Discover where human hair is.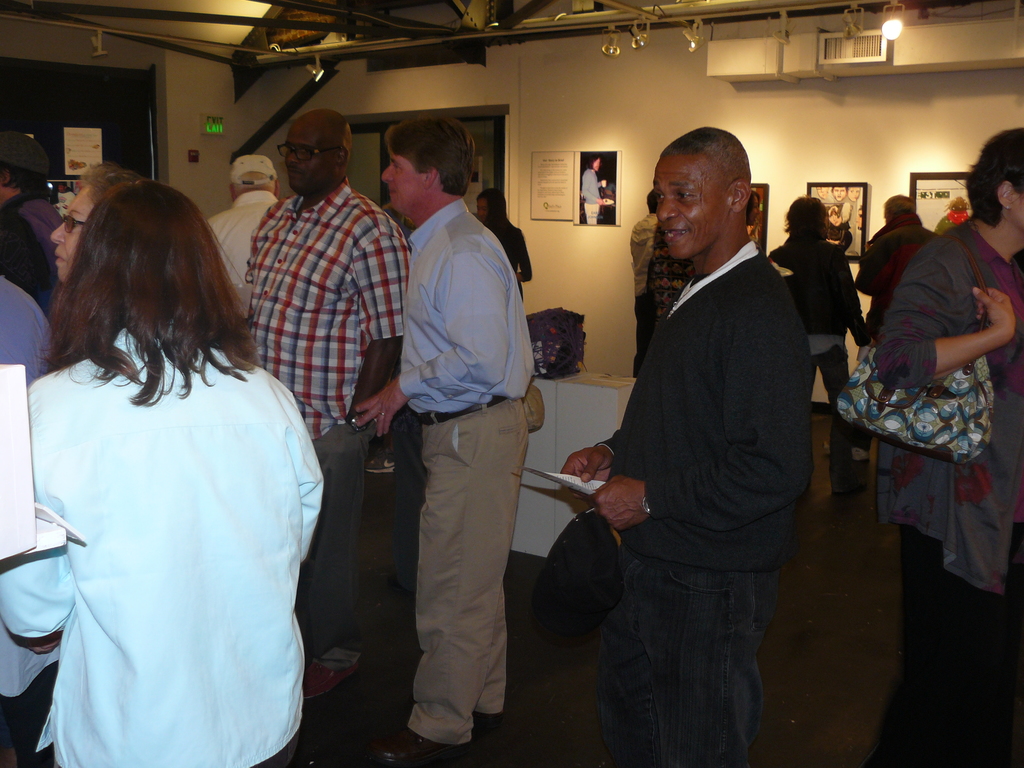
Discovered at [left=586, top=154, right=602, bottom=170].
